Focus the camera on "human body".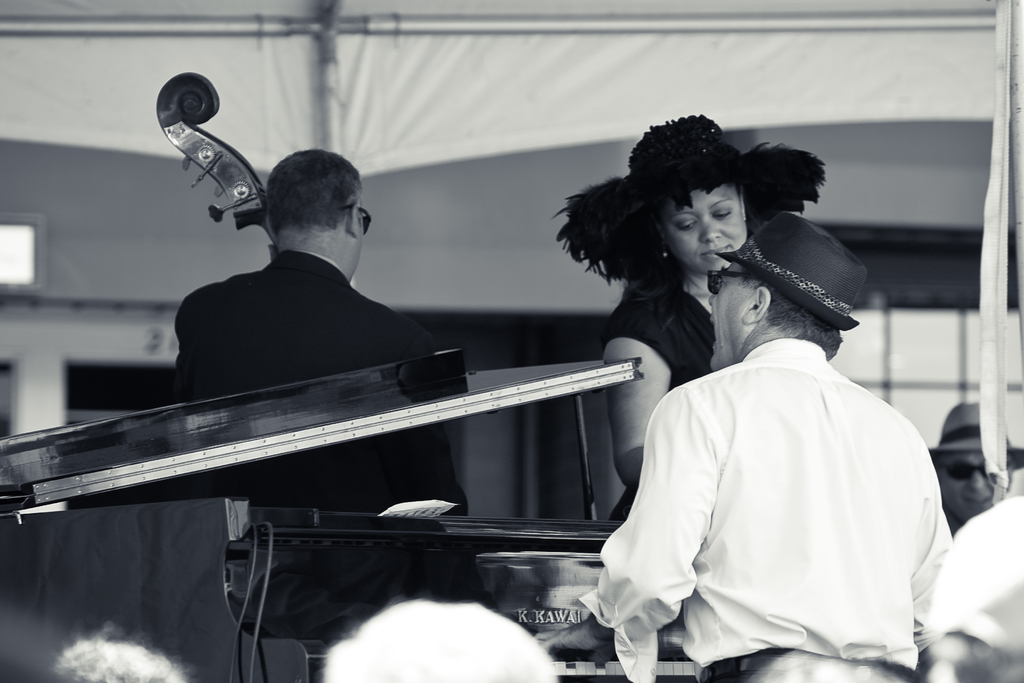
Focus region: locate(557, 115, 826, 520).
